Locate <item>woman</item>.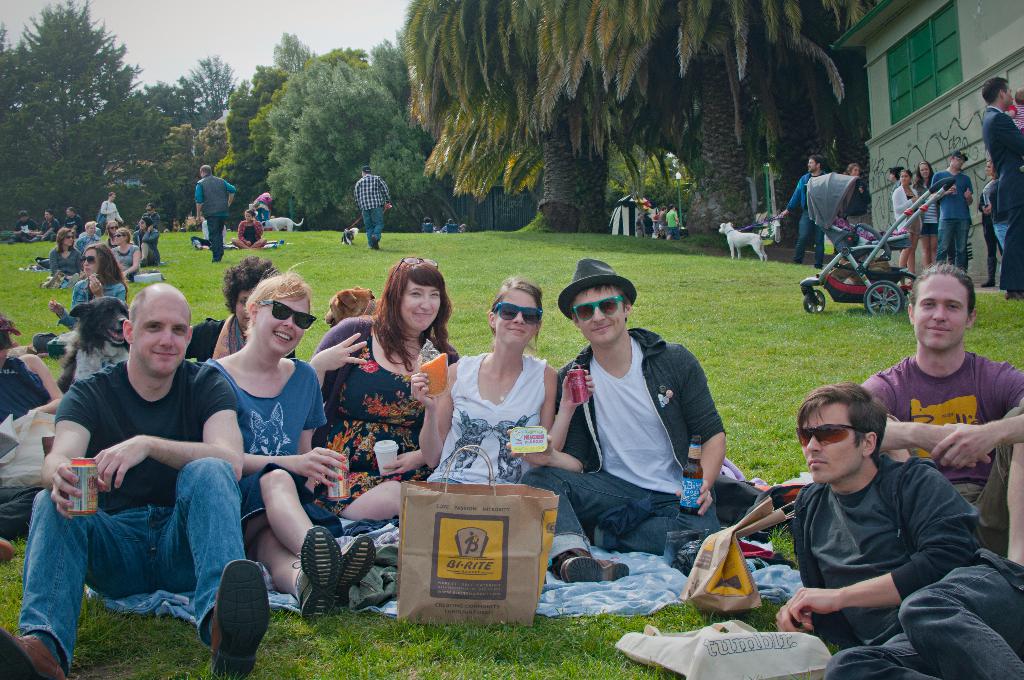
Bounding box: pyautogui.locateOnScreen(131, 217, 159, 267).
